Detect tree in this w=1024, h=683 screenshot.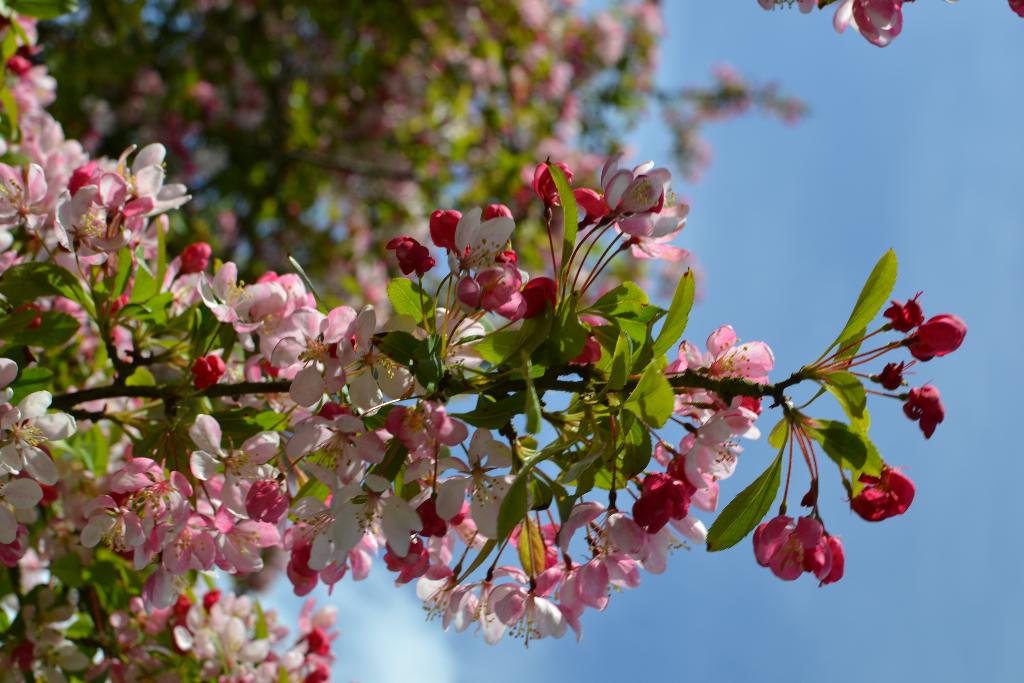
Detection: (0,0,1023,682).
